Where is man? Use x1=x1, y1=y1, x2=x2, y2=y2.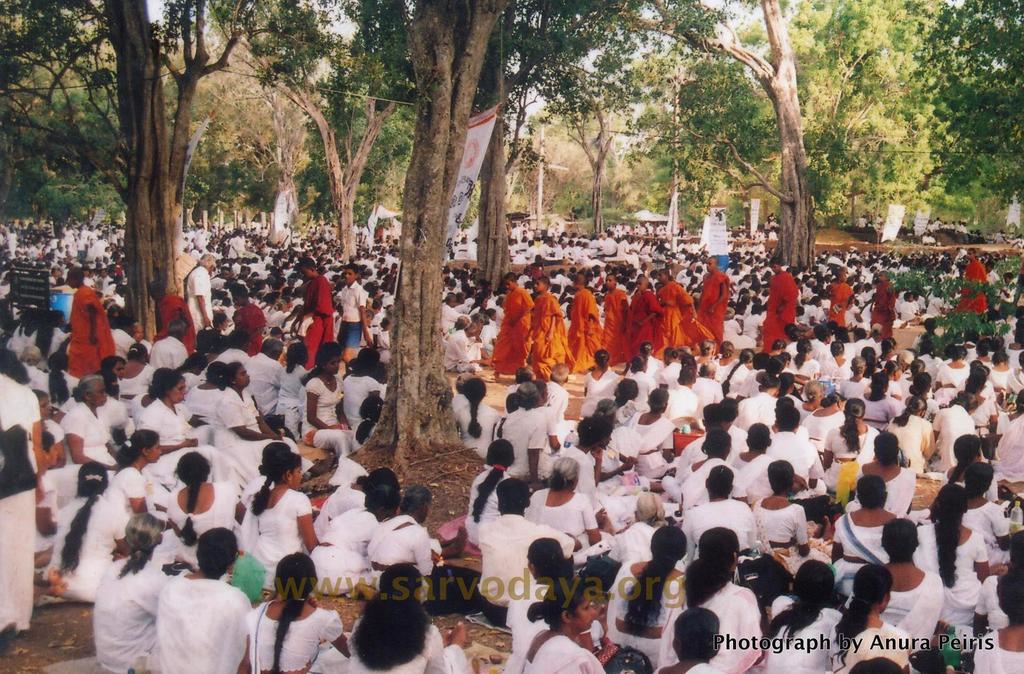
x1=188, y1=257, x2=216, y2=333.
